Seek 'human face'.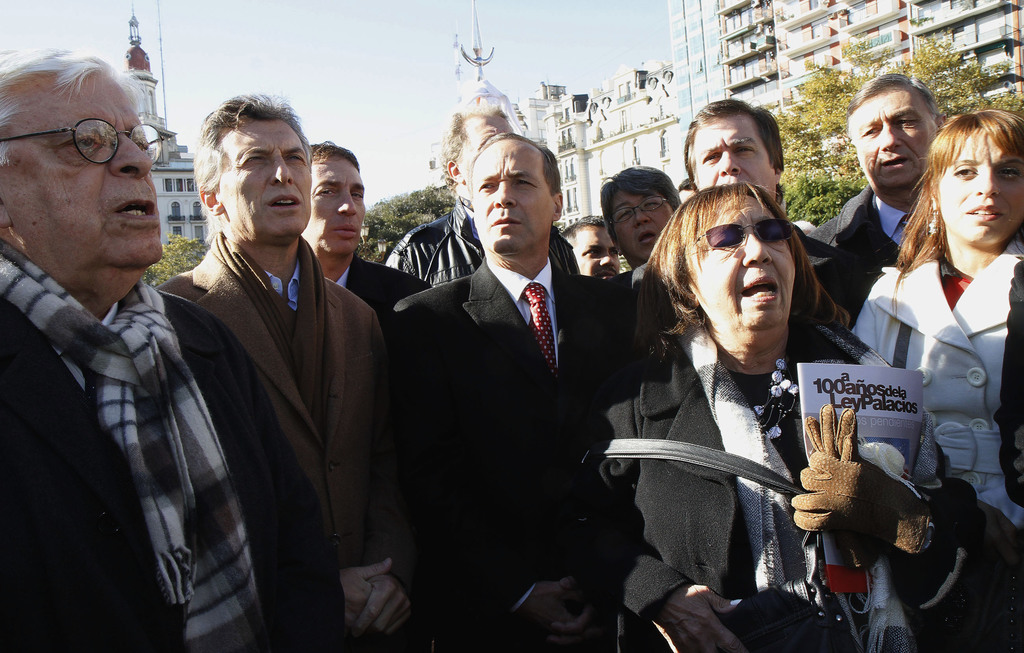
Rect(457, 117, 509, 191).
